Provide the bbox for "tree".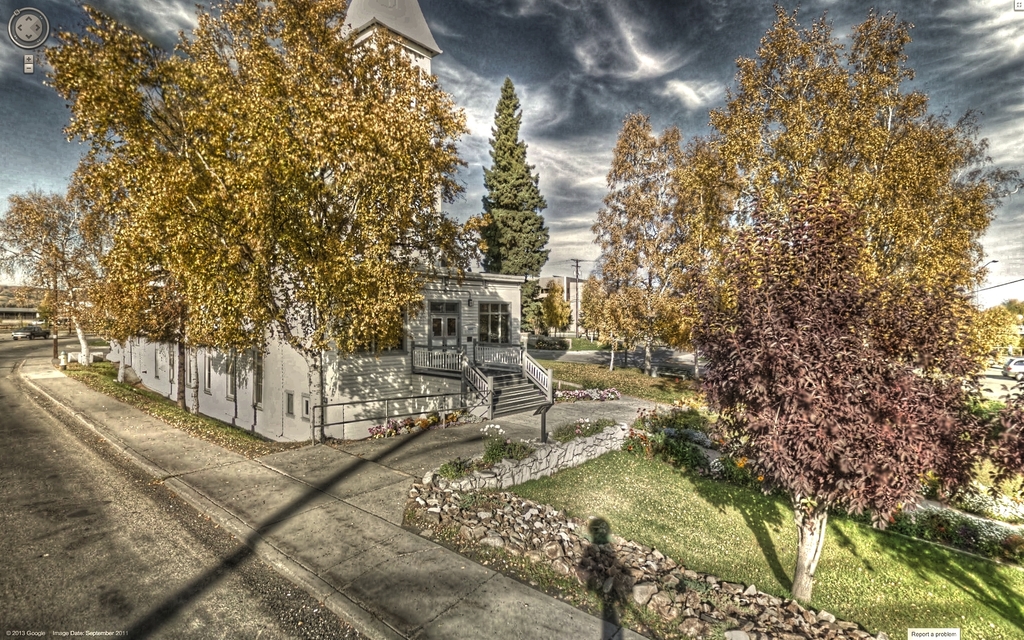
[left=26, top=4, right=477, bottom=399].
